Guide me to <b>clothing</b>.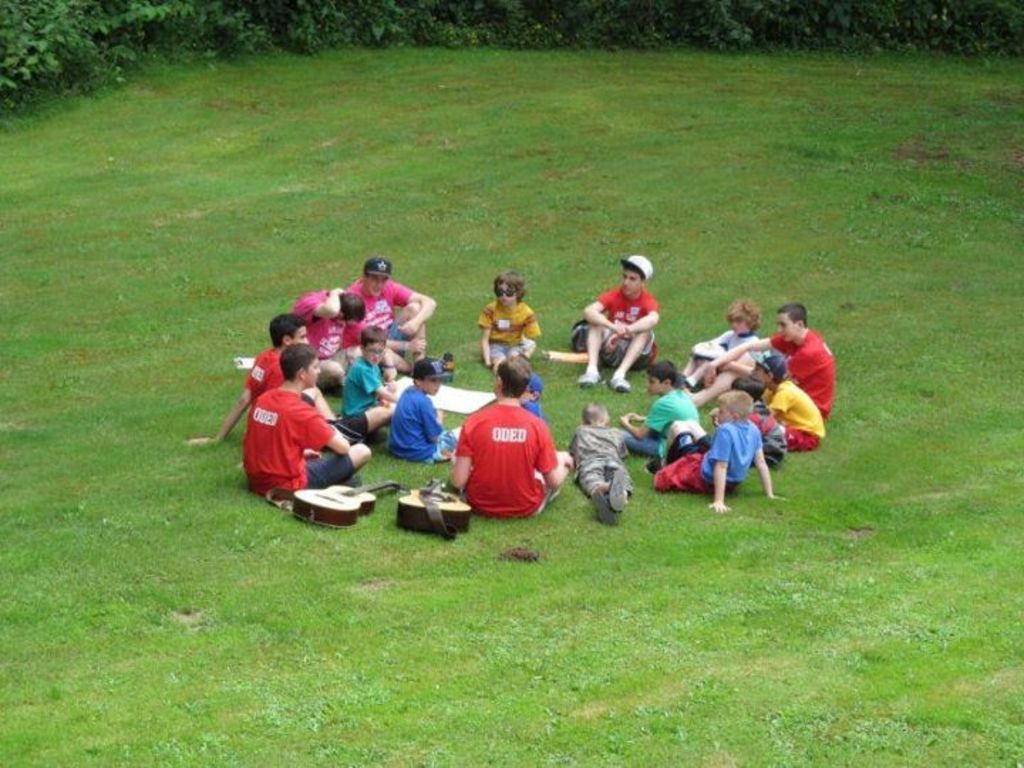
Guidance: 622:390:700:457.
